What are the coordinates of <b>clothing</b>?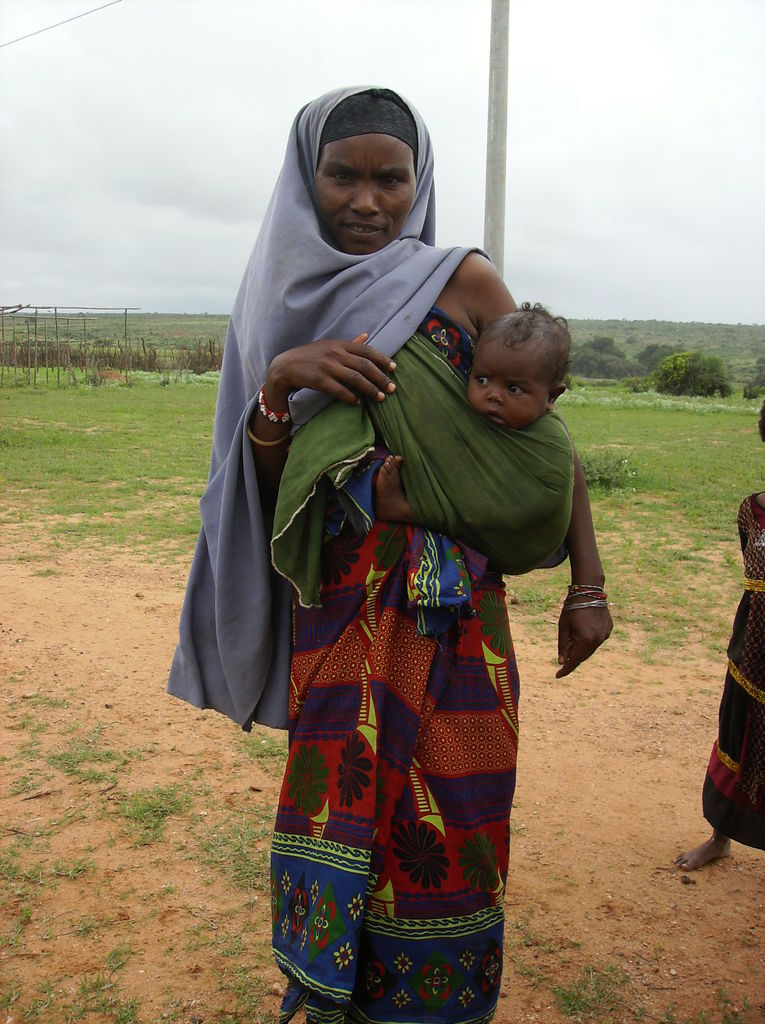
pyautogui.locateOnScreen(165, 85, 583, 1023).
